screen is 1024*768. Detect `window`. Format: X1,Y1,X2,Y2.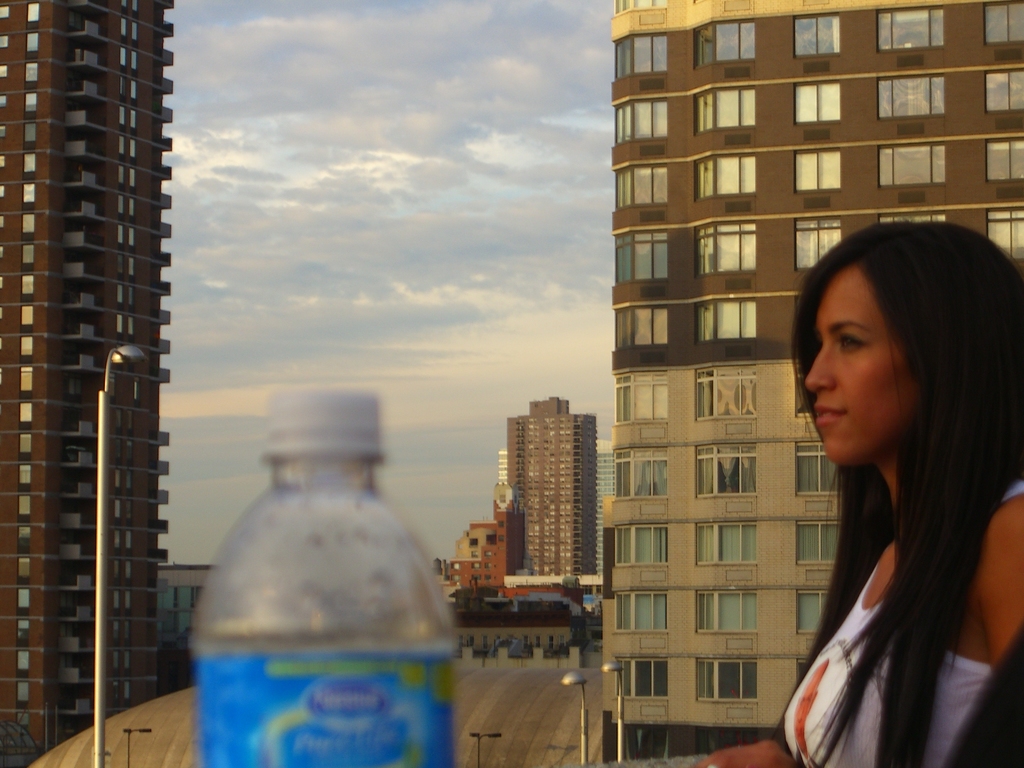
612,523,667,569.
